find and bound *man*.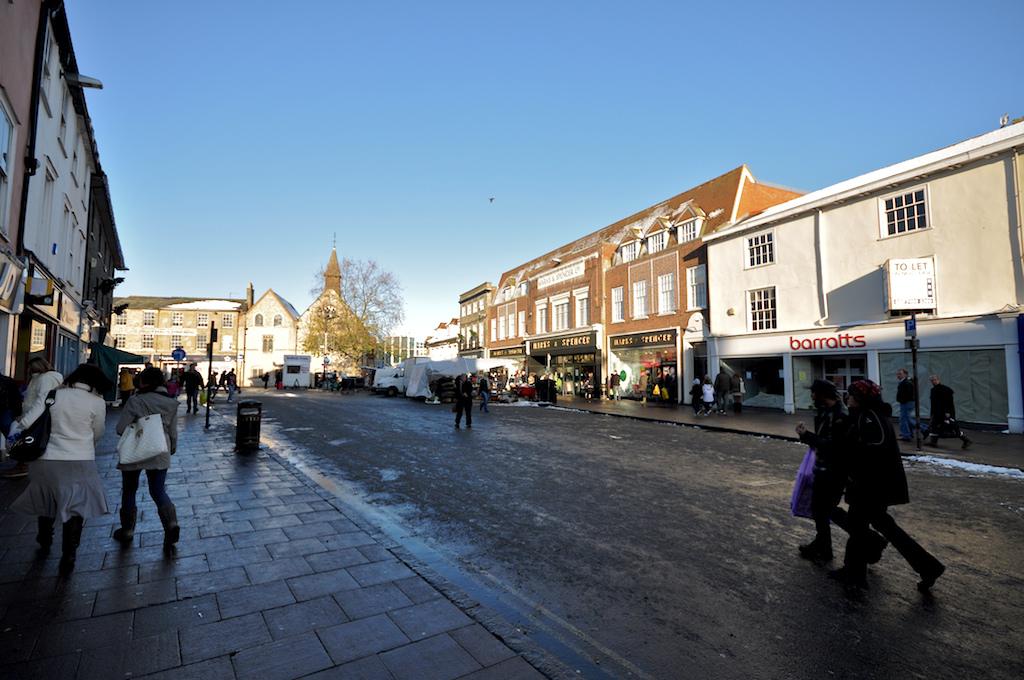
Bound: <region>476, 368, 496, 414</region>.
